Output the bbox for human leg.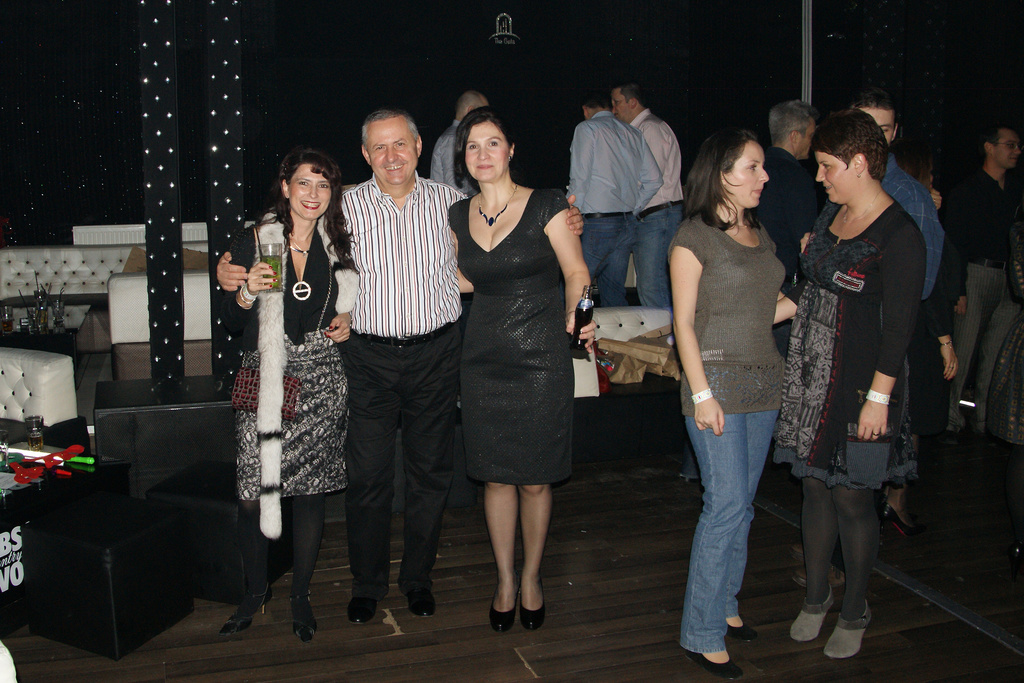
[395,341,458,614].
